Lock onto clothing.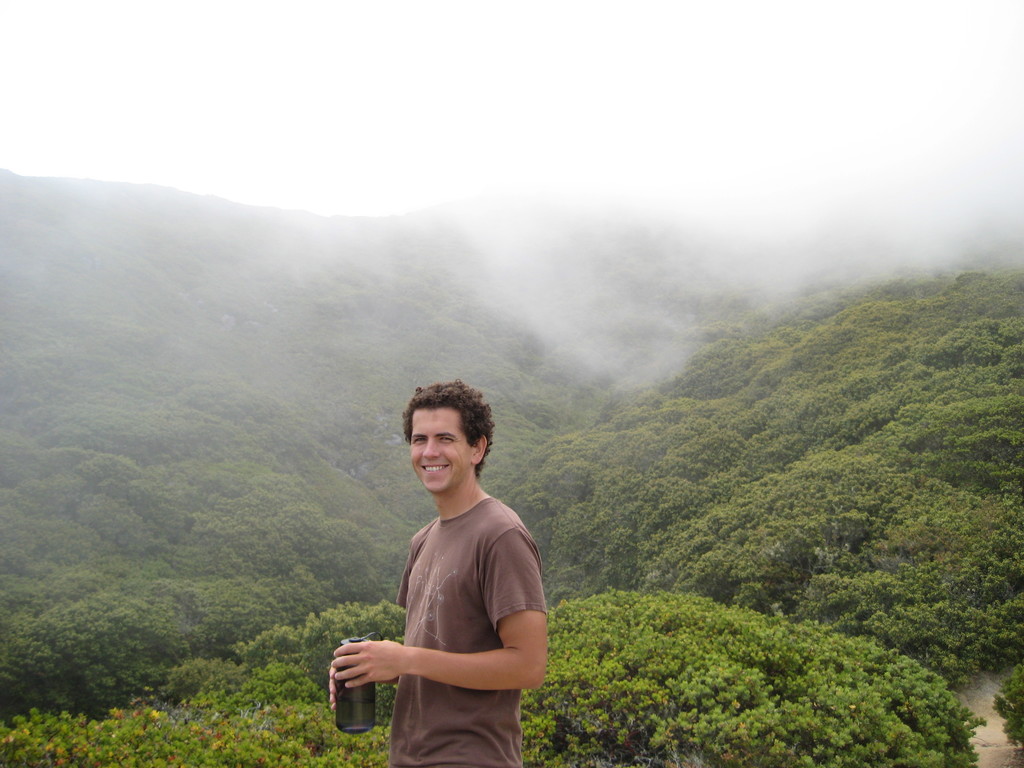
Locked: box(379, 495, 553, 767).
